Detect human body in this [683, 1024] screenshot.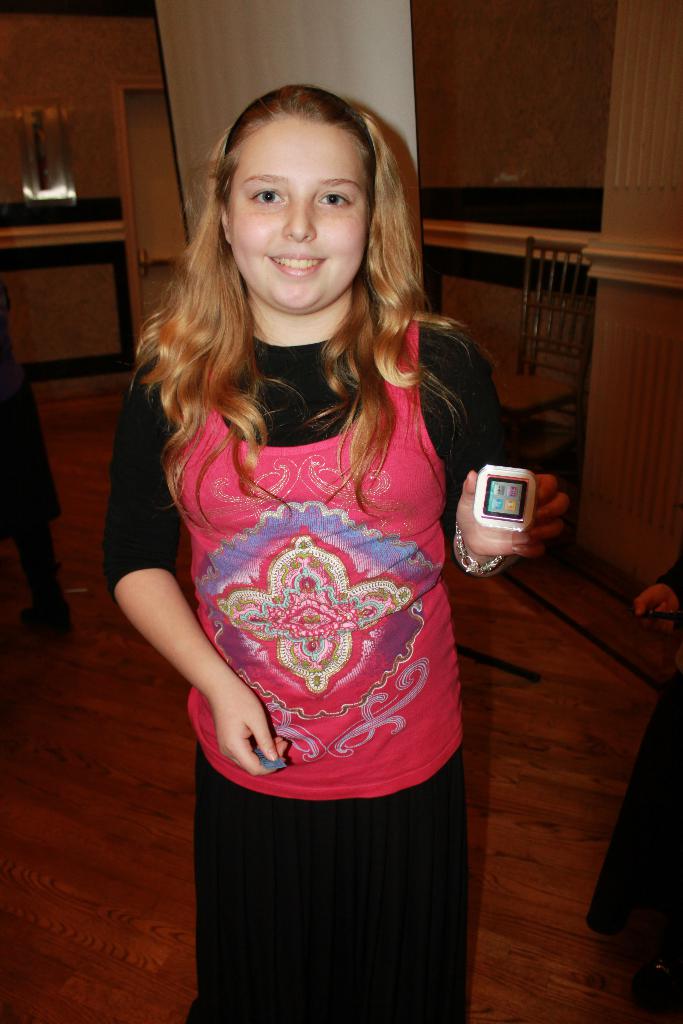
Detection: [133,95,466,1023].
